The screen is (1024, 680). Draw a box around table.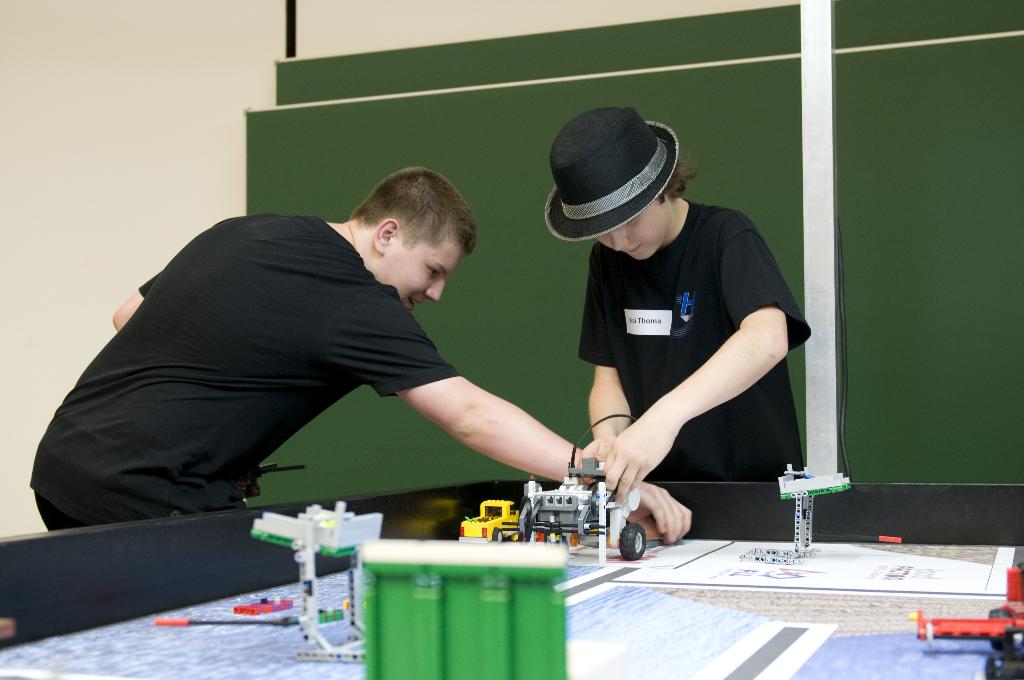
region(0, 472, 1023, 679).
